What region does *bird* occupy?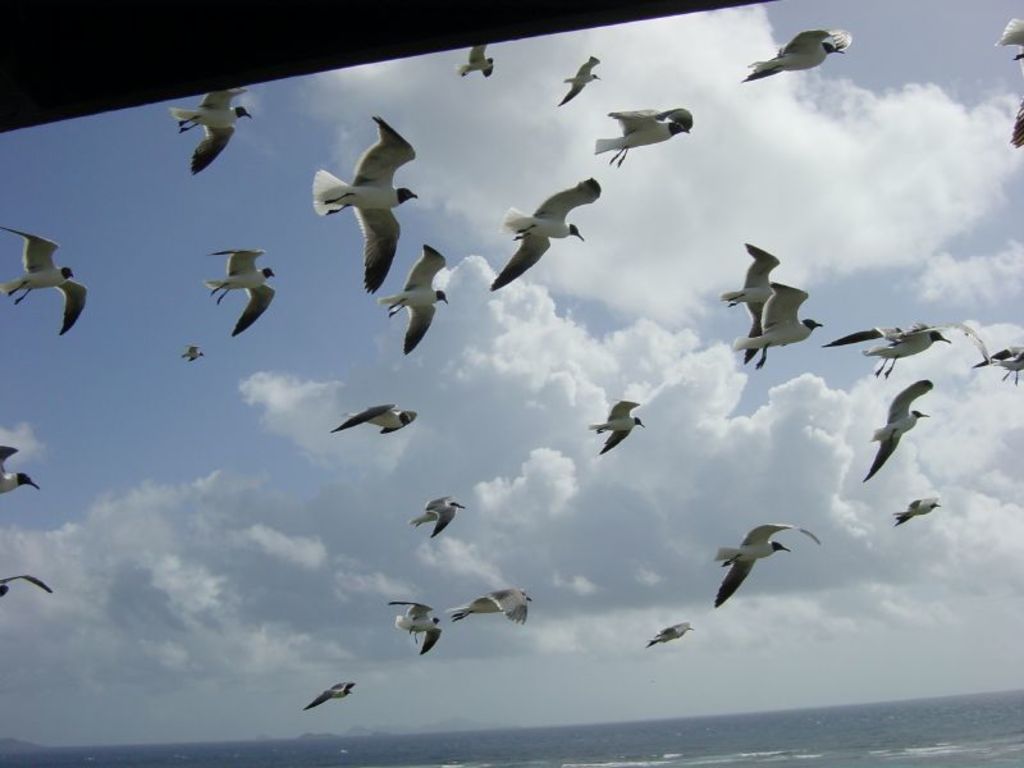
region(703, 521, 817, 630).
